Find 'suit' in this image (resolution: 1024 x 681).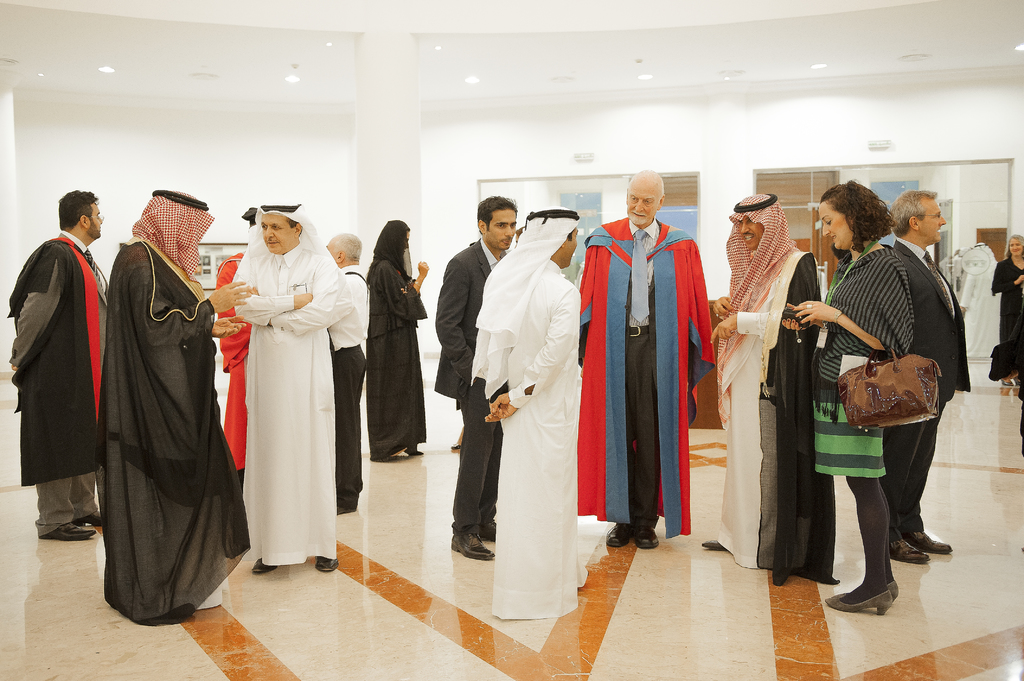
x1=890 y1=233 x2=977 y2=541.
